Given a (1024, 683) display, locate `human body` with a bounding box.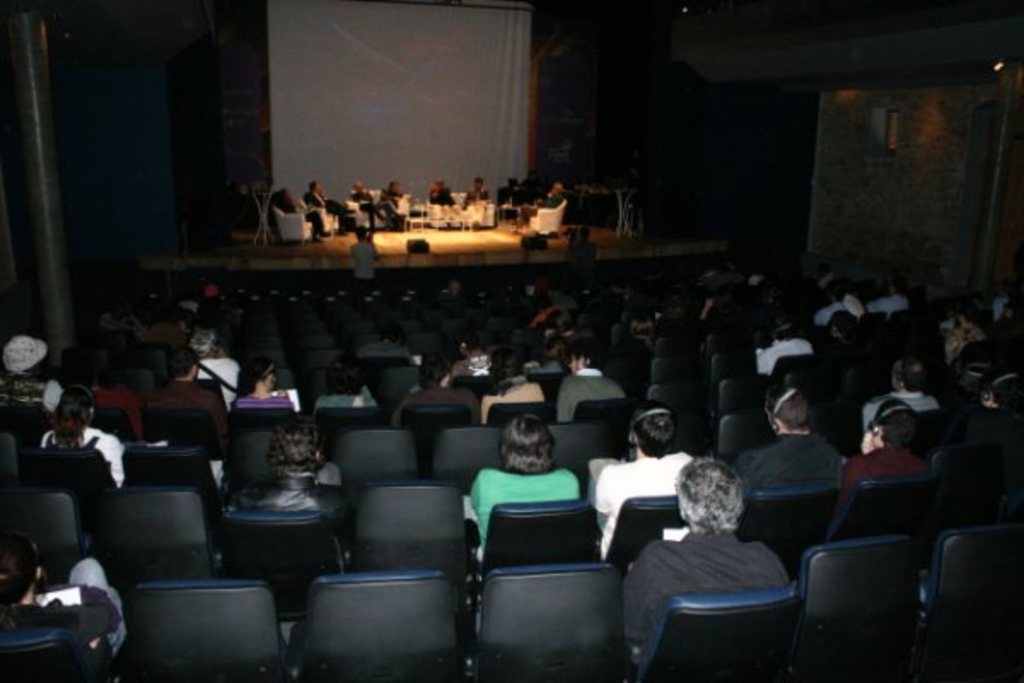
Located: x1=283 y1=200 x2=328 y2=239.
